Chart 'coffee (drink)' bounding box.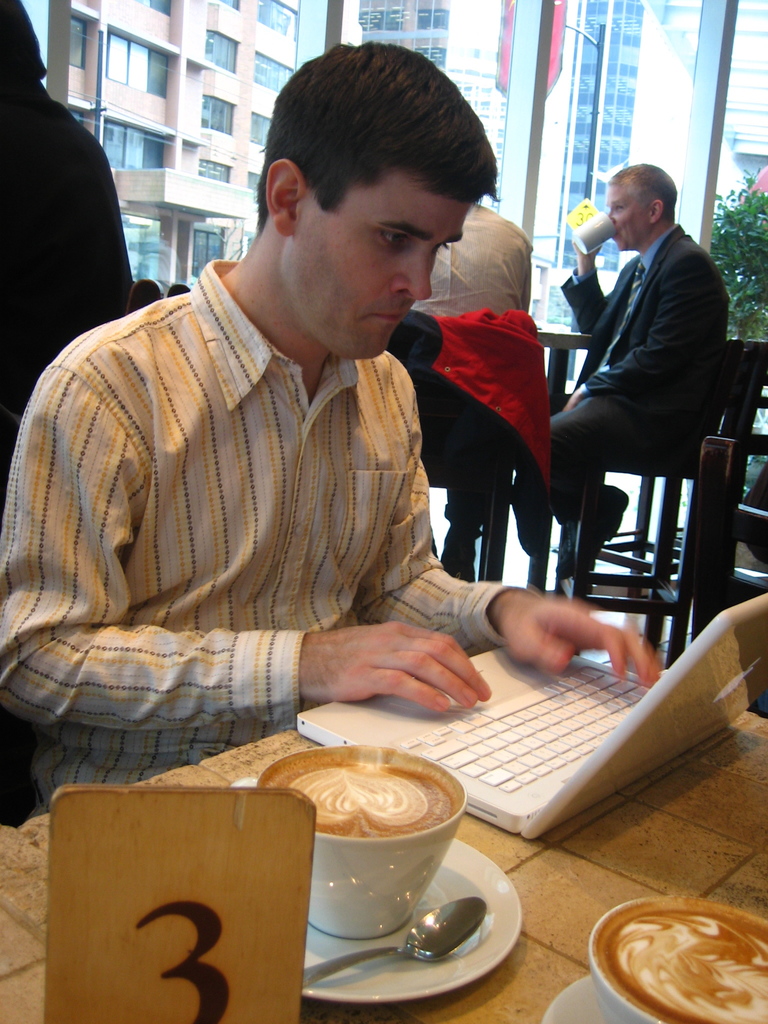
Charted: select_region(270, 753, 471, 956).
